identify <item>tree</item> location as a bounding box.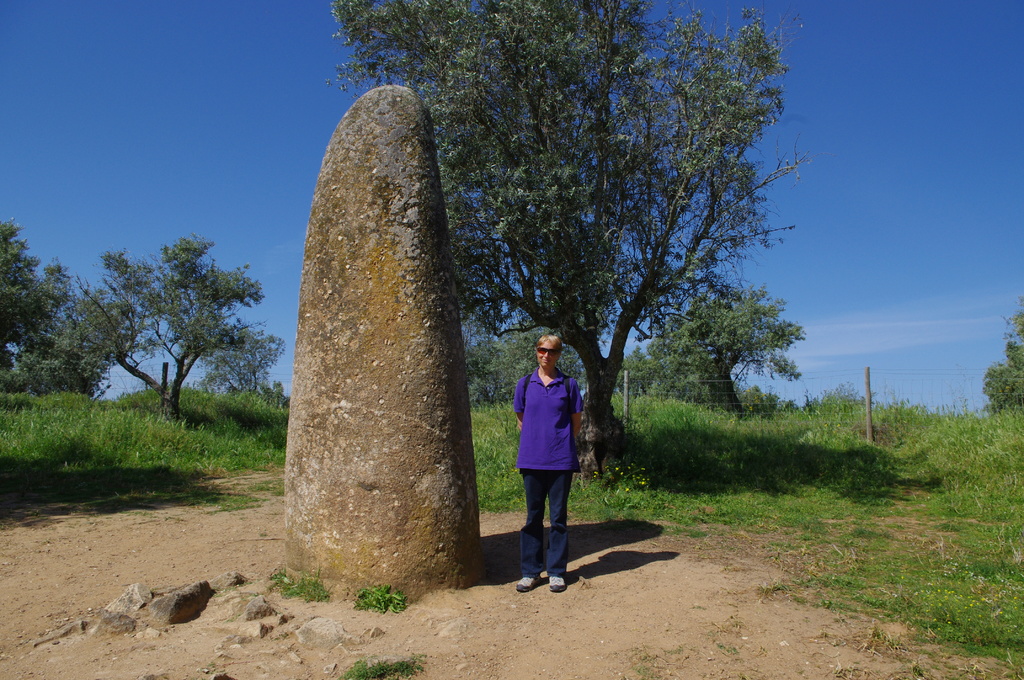
<box>636,281,806,423</box>.
